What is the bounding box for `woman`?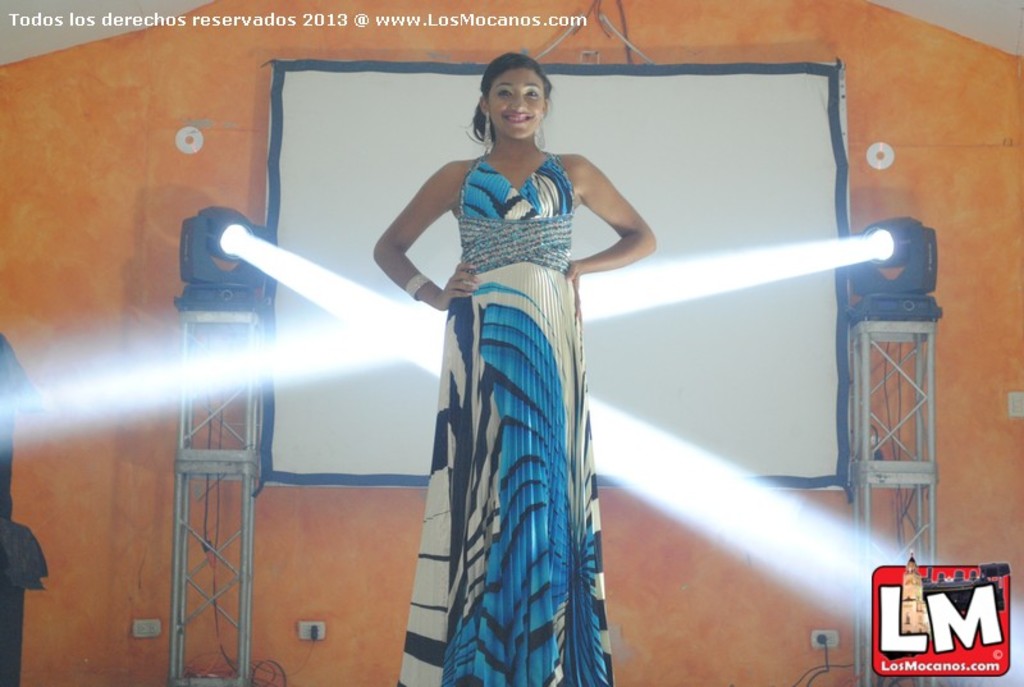
<bbox>381, 56, 644, 686</bbox>.
